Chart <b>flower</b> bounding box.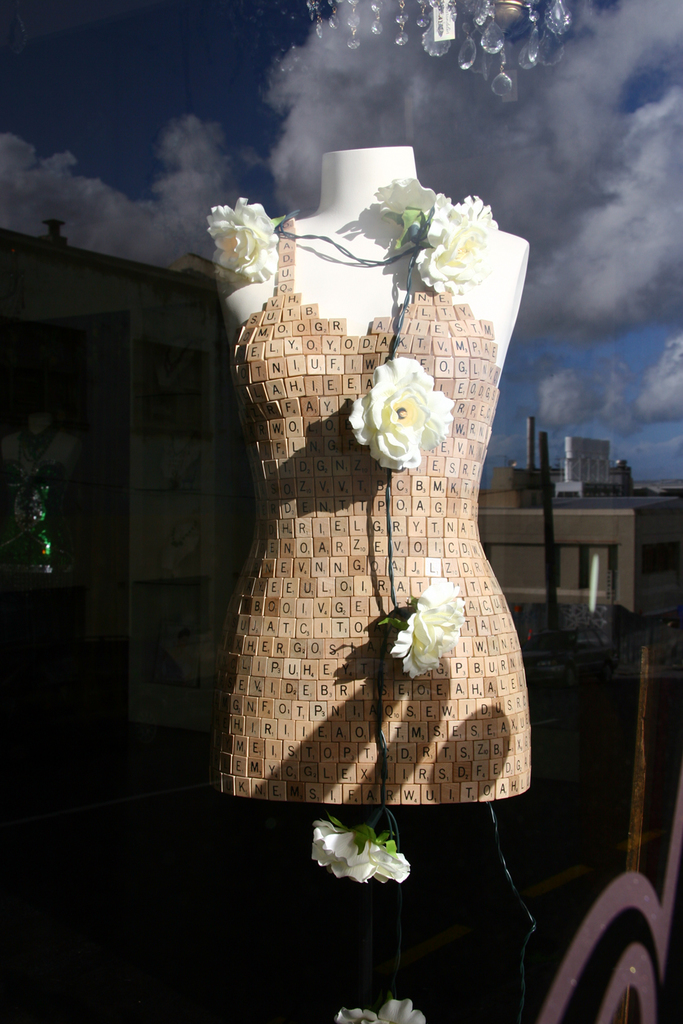
Charted: box=[336, 995, 426, 1023].
